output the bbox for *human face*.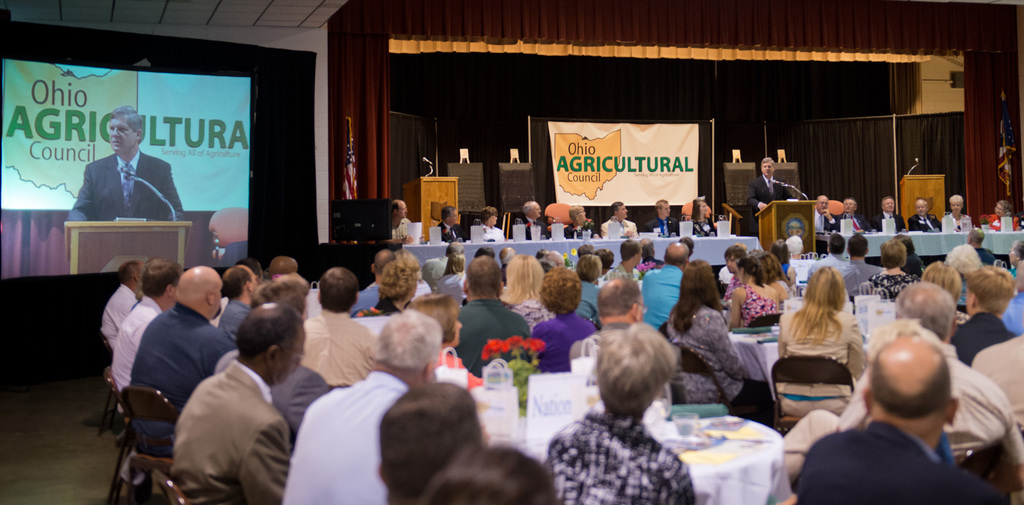
281:327:305:377.
